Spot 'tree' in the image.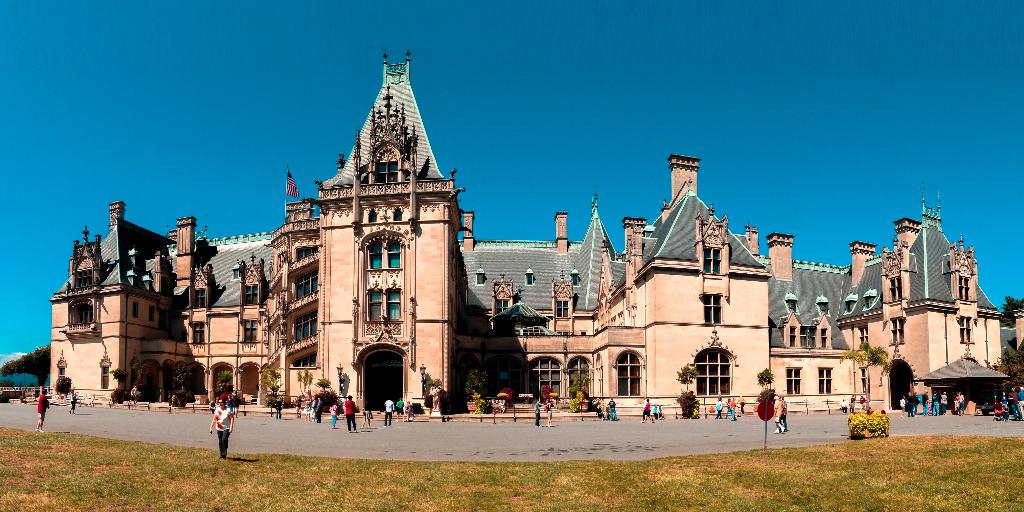
'tree' found at bbox=(755, 366, 776, 391).
